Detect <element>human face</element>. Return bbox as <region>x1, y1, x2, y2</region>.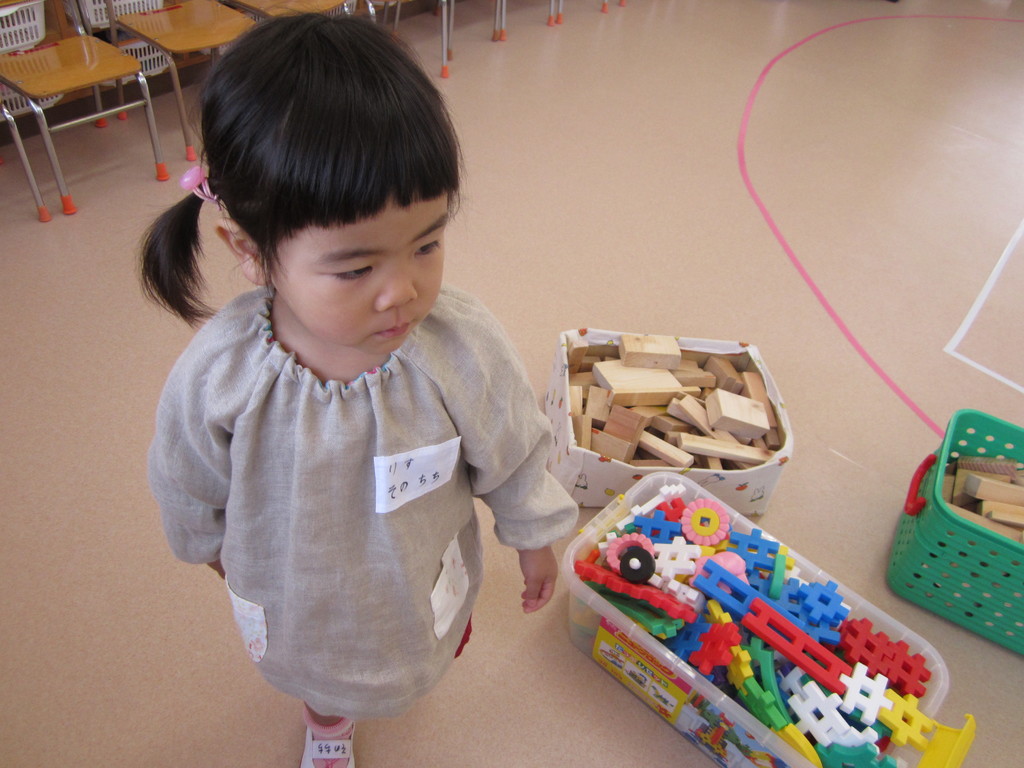
<region>266, 198, 445, 357</region>.
